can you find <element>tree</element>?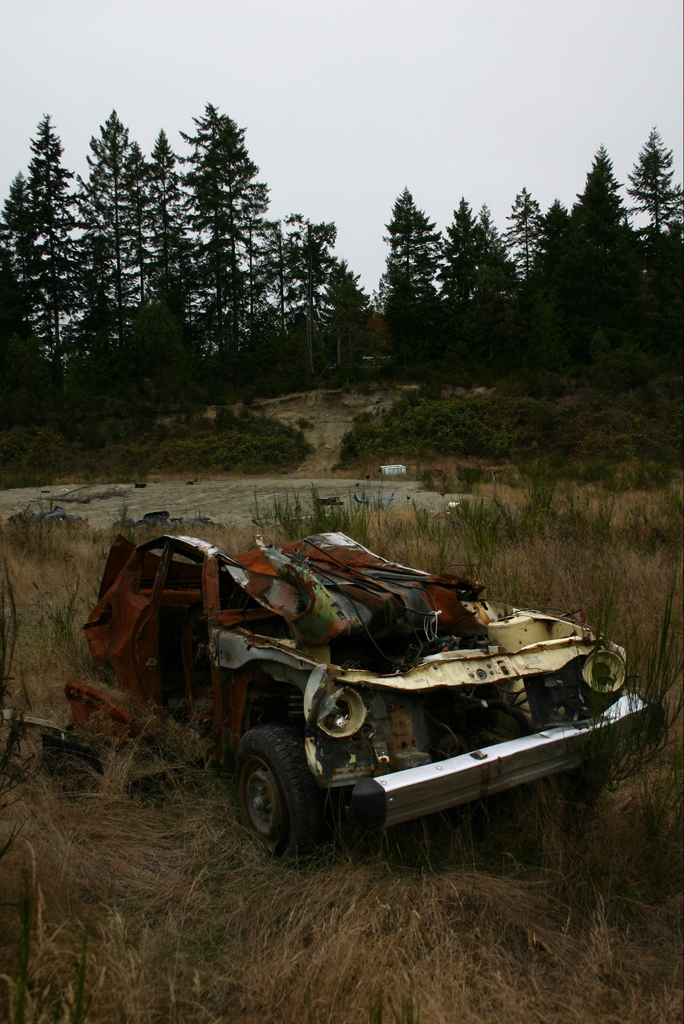
Yes, bounding box: x1=227 y1=206 x2=377 y2=395.
